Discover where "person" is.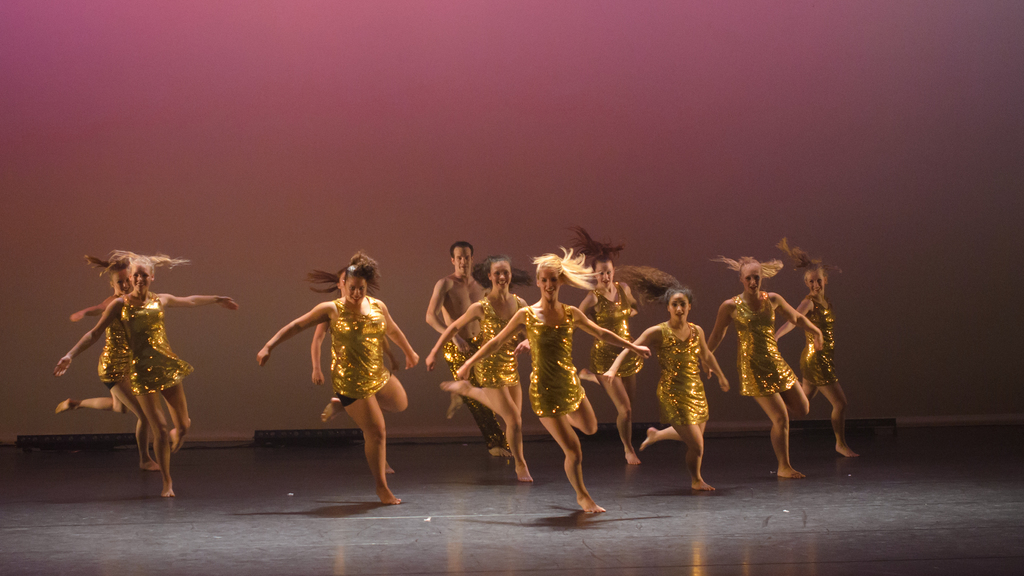
Discovered at 422 251 540 474.
